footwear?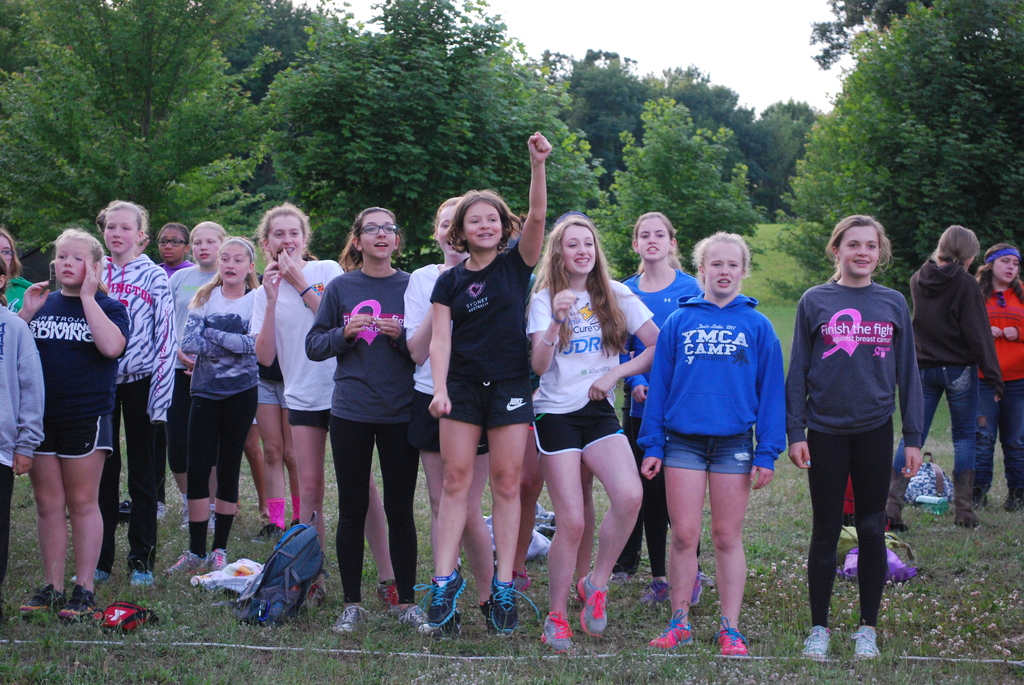
BBox(713, 615, 755, 654)
